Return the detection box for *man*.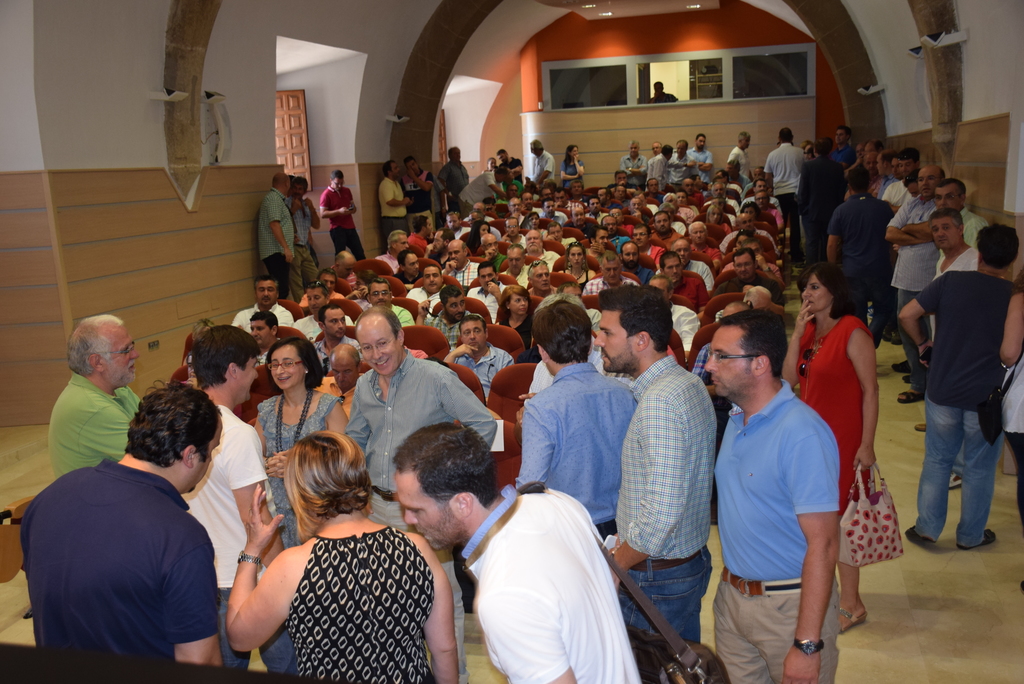
{"x1": 301, "y1": 308, "x2": 360, "y2": 373}.
